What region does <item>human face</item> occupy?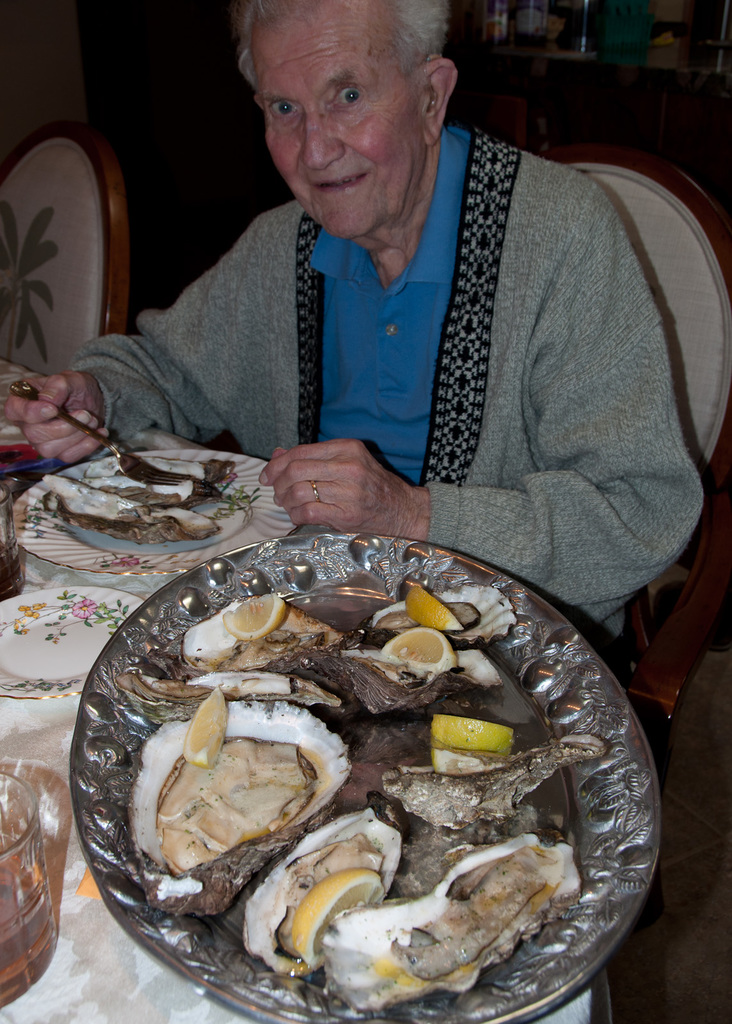
<region>257, 13, 414, 235</region>.
